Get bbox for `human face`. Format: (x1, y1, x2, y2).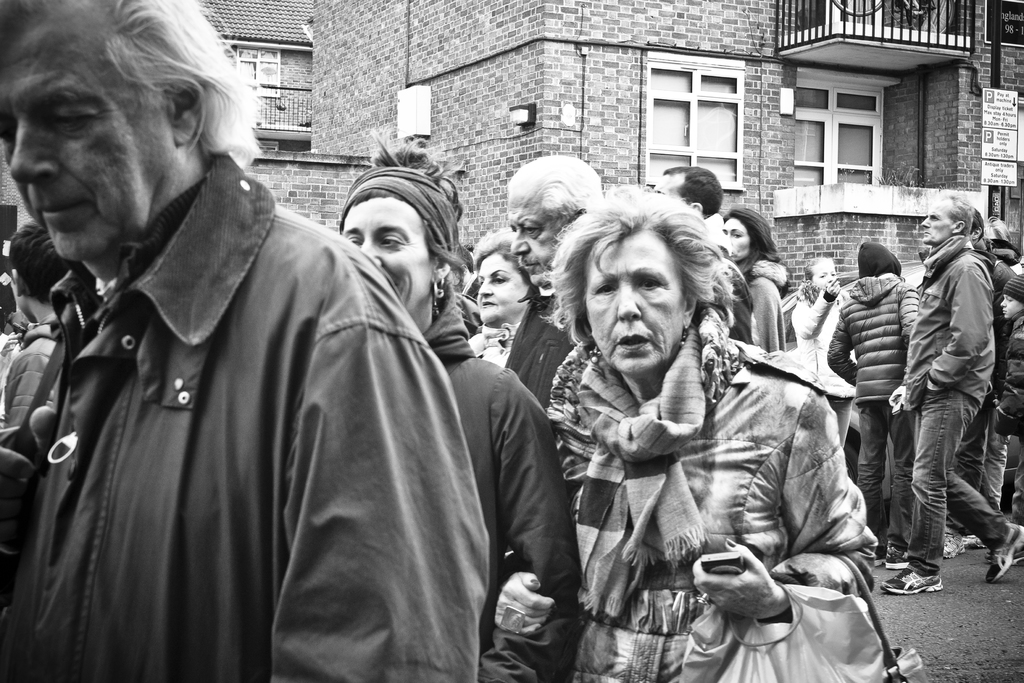
(810, 260, 836, 290).
